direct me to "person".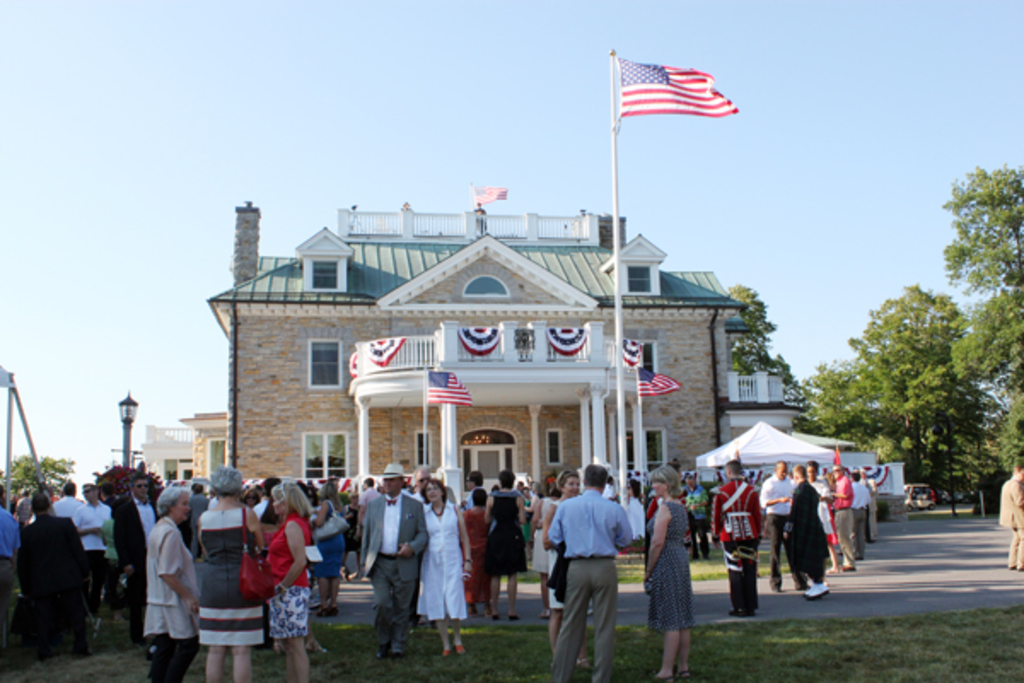
Direction: (492, 468, 515, 623).
